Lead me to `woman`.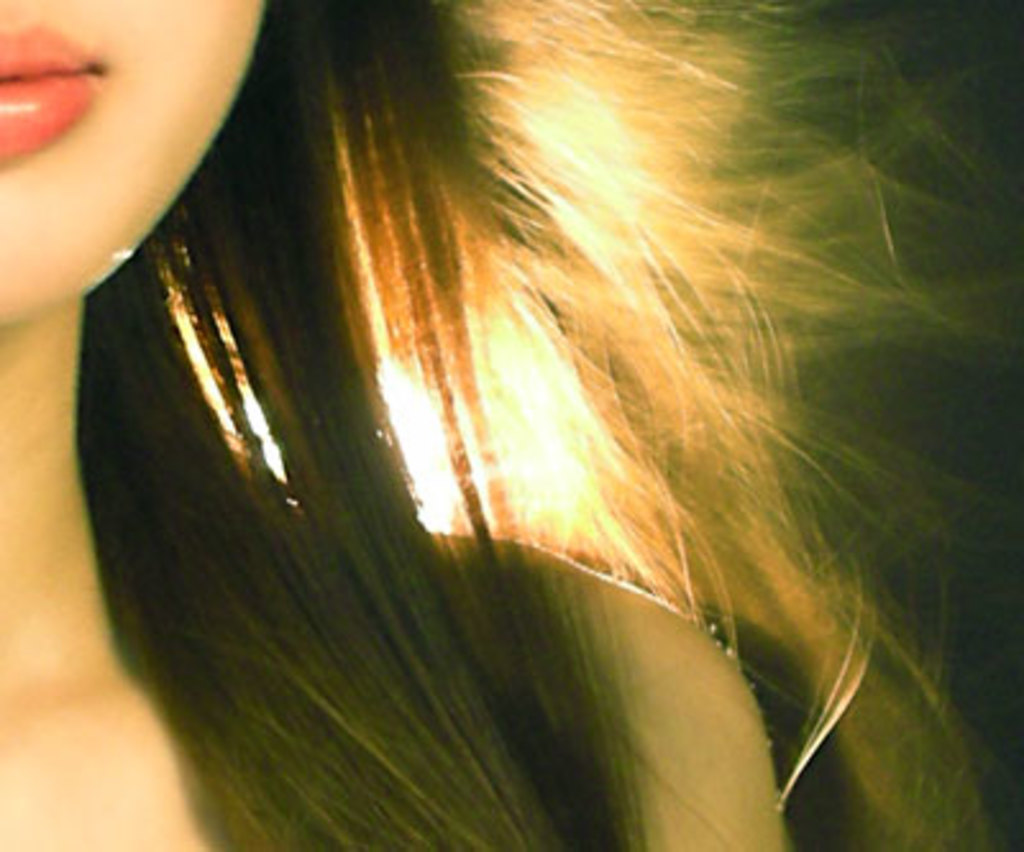
Lead to x1=0, y1=0, x2=1019, y2=849.
